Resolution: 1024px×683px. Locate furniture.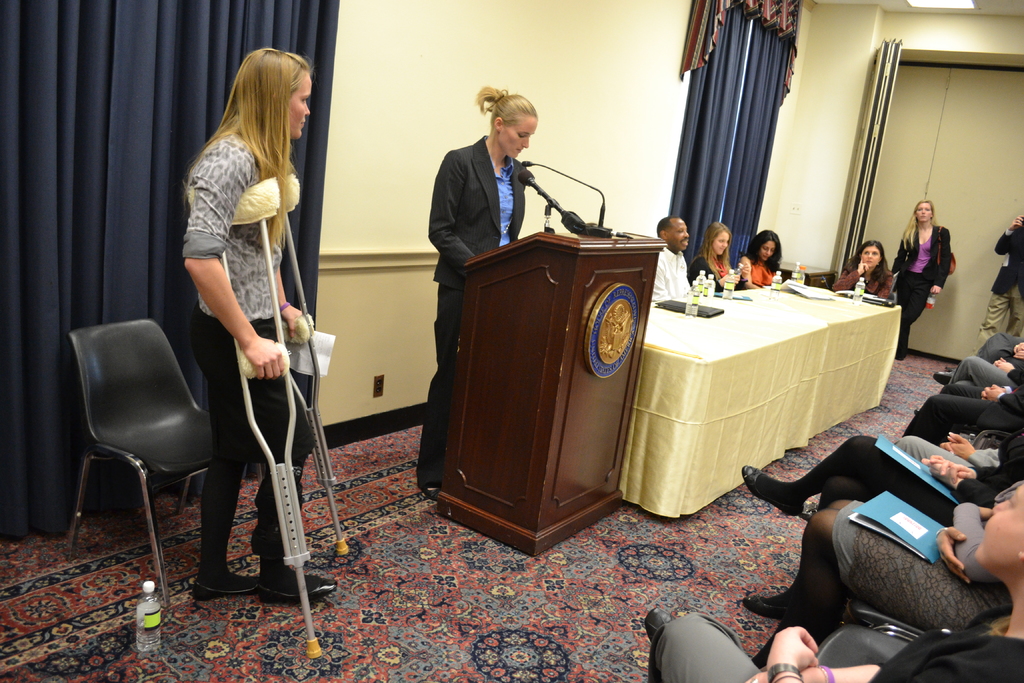
left=67, top=320, right=214, bottom=607.
